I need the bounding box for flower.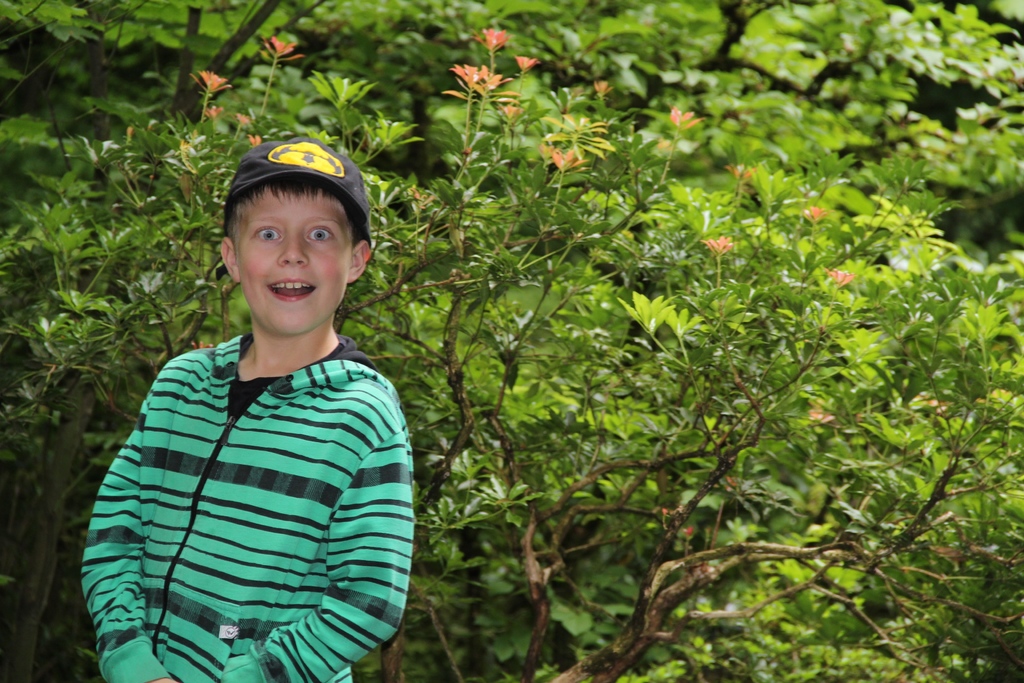
Here it is: 669, 103, 704, 134.
